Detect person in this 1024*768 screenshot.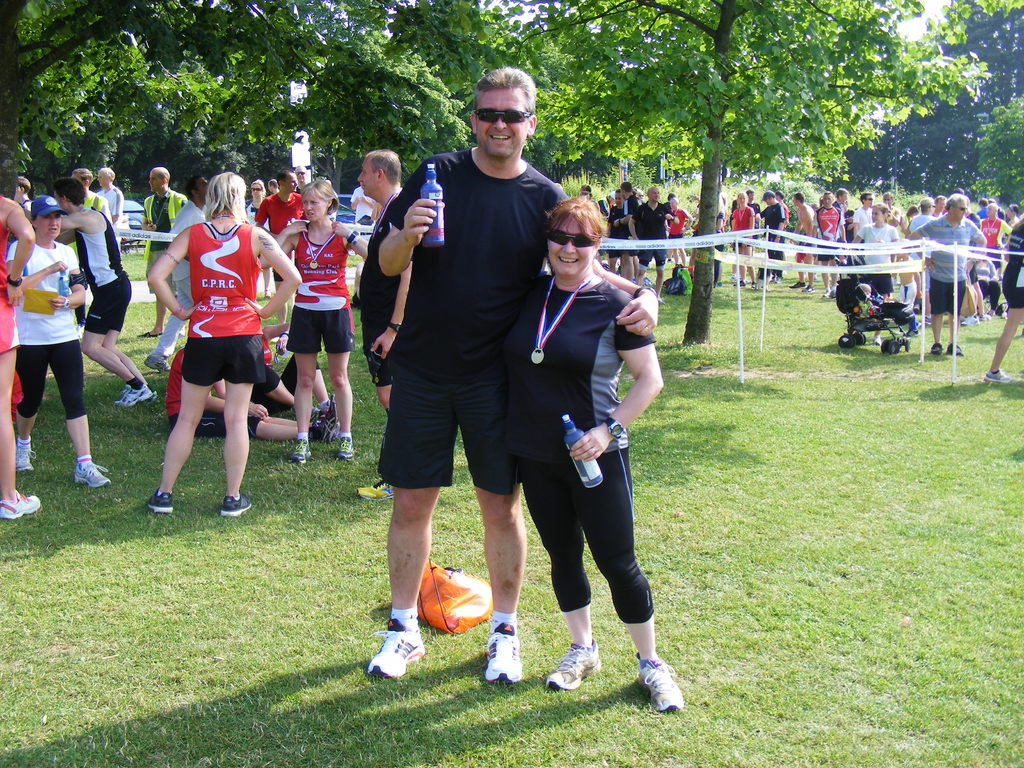
Detection: x1=724 y1=196 x2=760 y2=291.
